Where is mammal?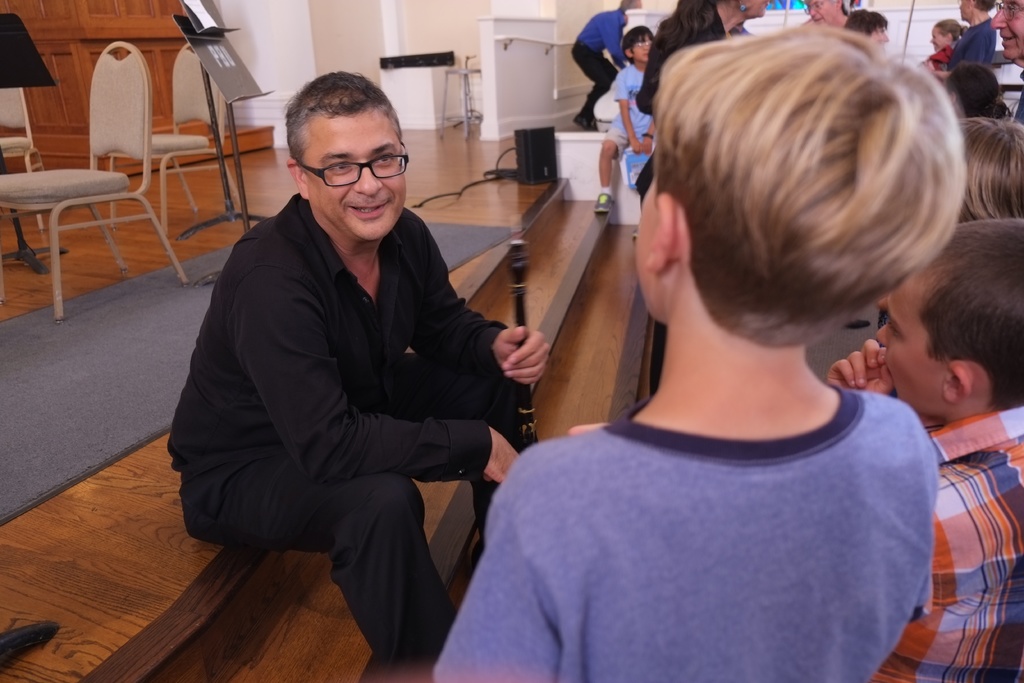
box=[989, 0, 1023, 128].
